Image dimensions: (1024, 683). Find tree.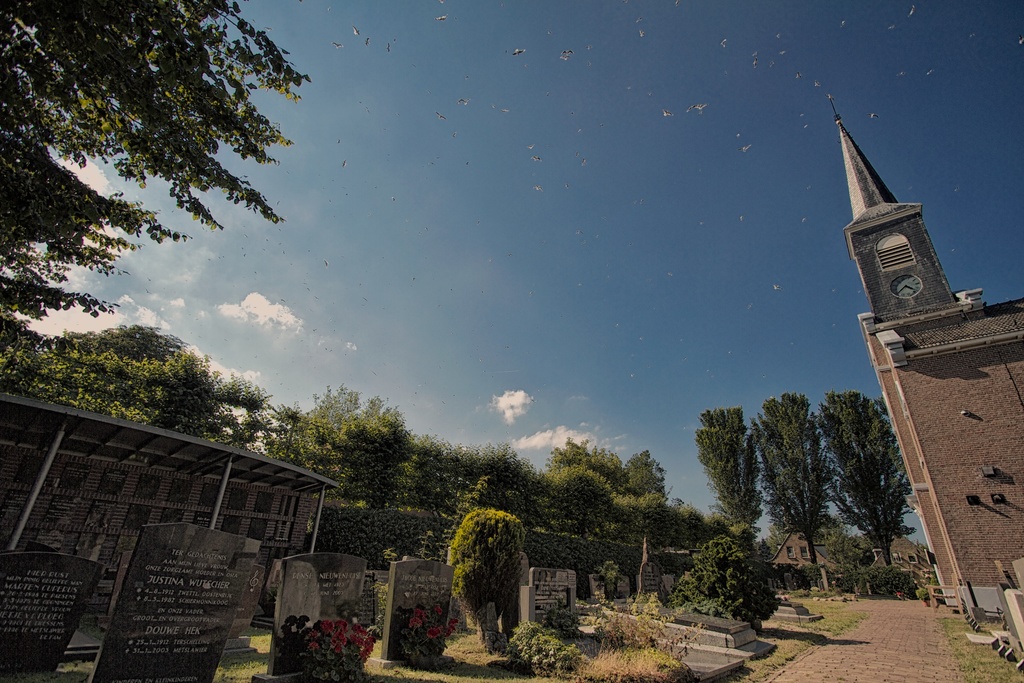
812:386:922:574.
